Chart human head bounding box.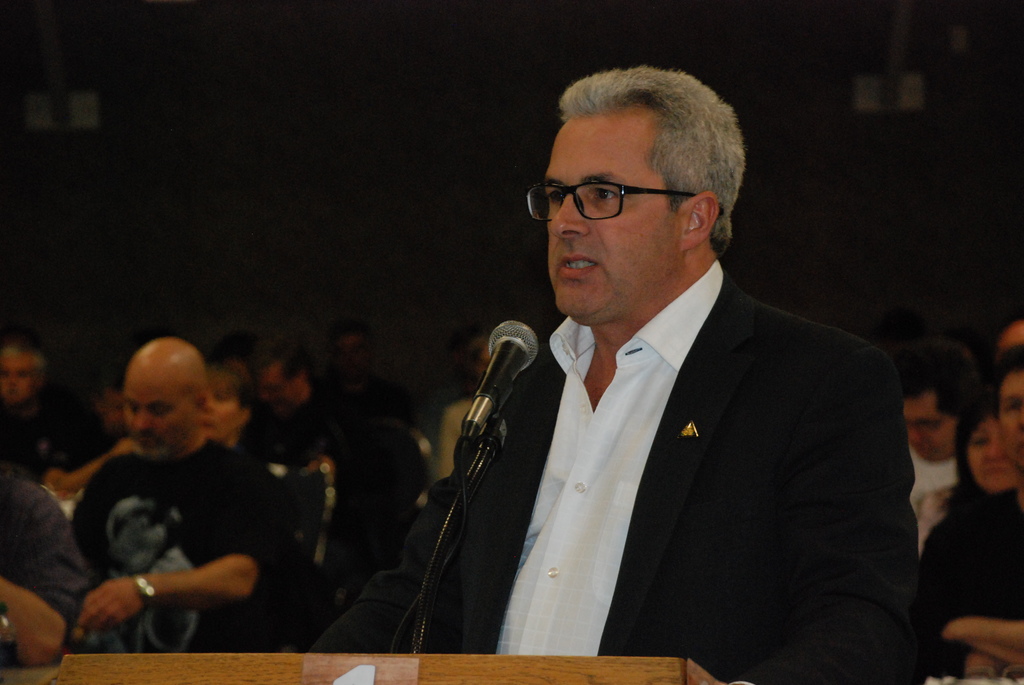
Charted: Rect(0, 345, 47, 409).
